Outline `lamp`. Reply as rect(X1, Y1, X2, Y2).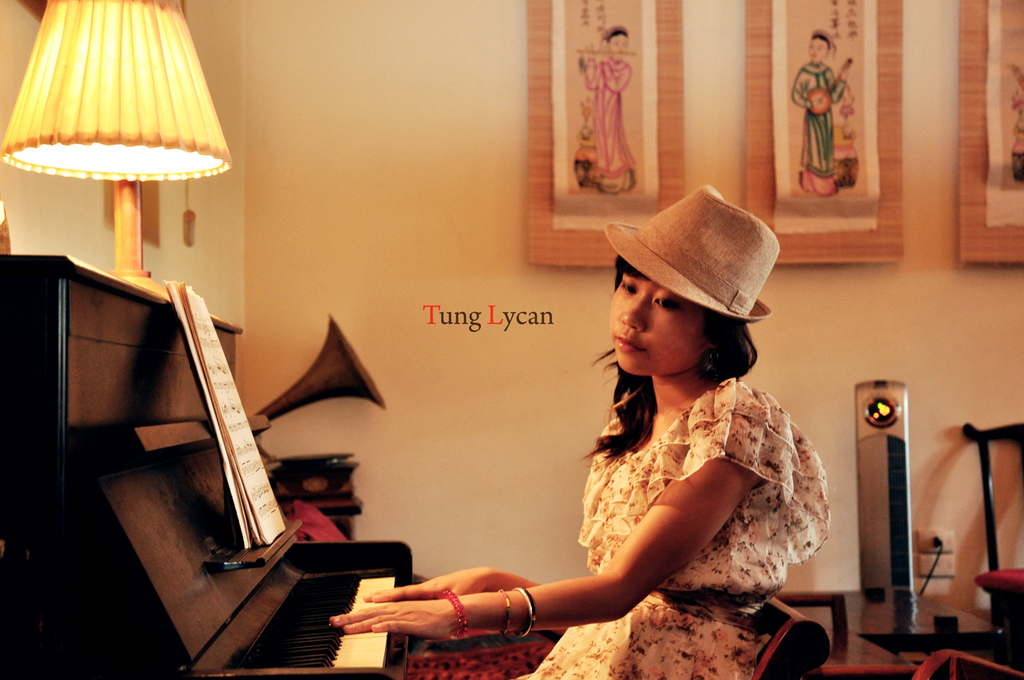
rect(0, 0, 230, 301).
